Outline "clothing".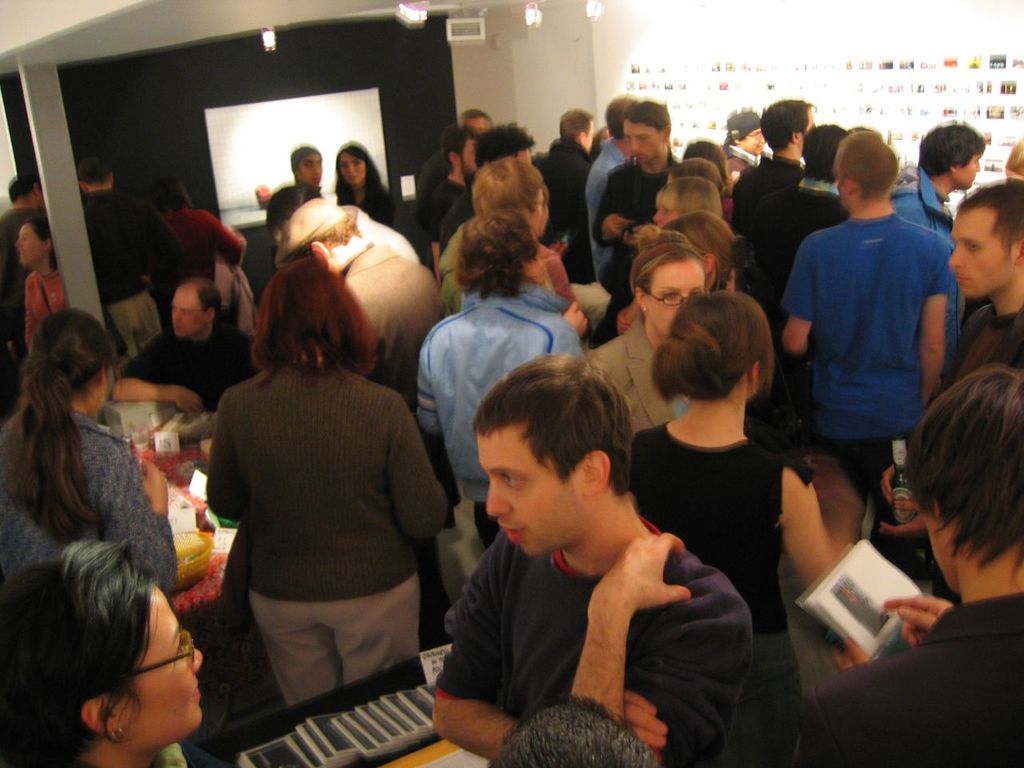
Outline: 271 200 451 386.
